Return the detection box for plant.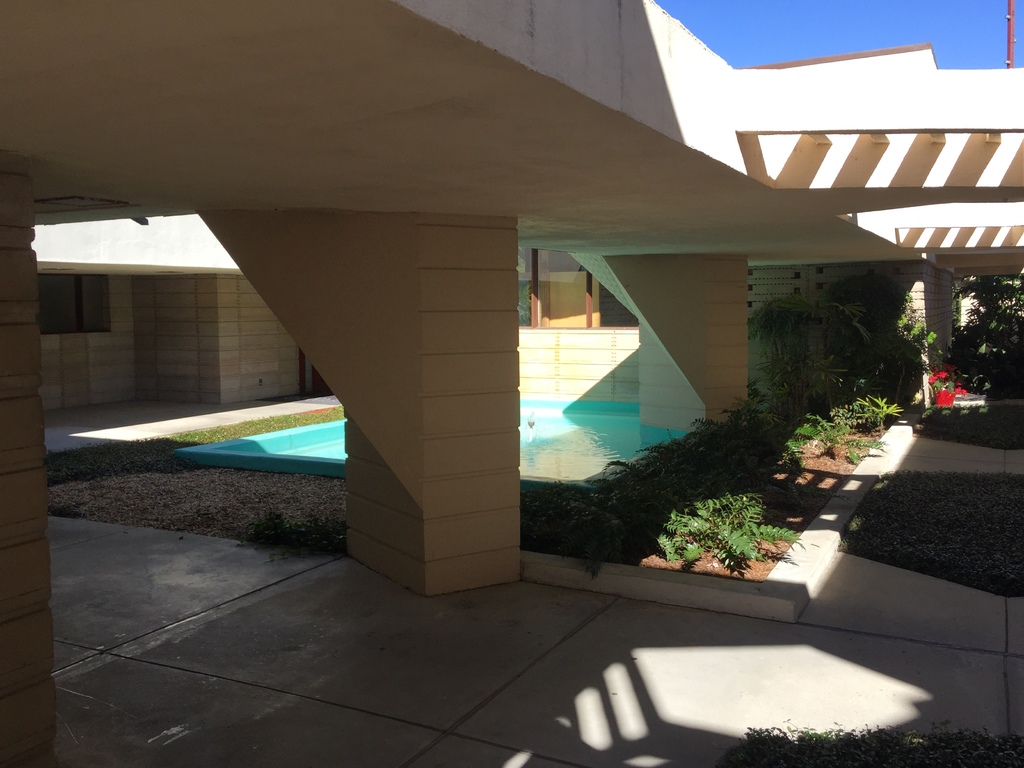
box=[959, 278, 1023, 396].
